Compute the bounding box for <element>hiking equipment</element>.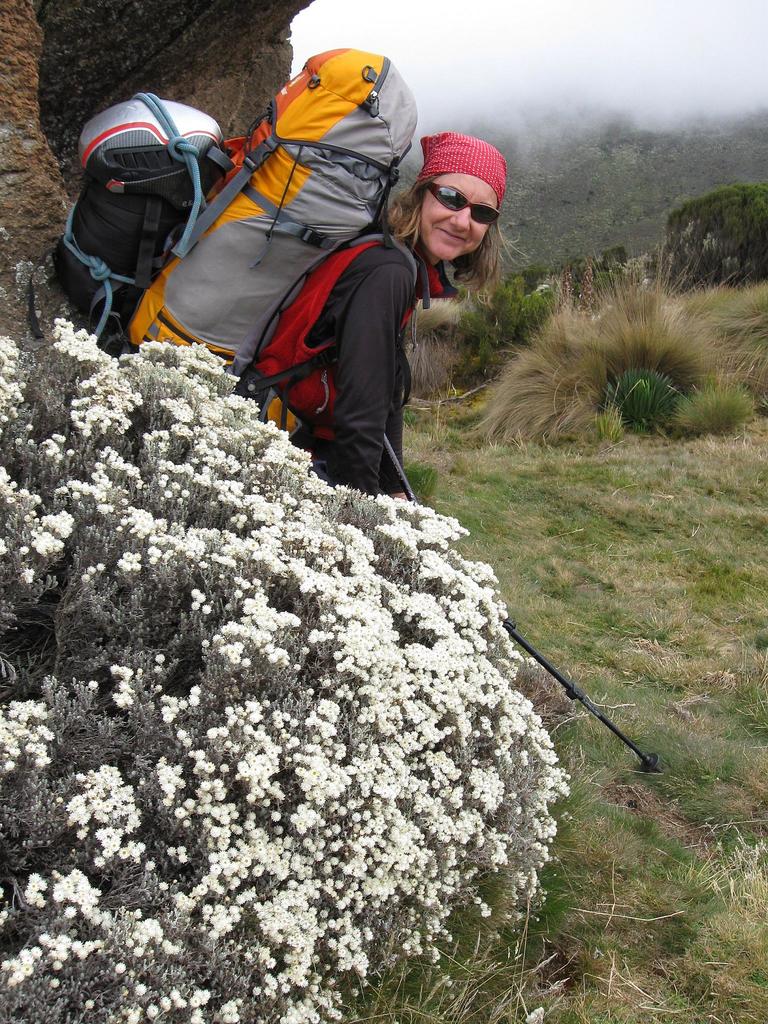
x1=16 y1=93 x2=233 y2=357.
